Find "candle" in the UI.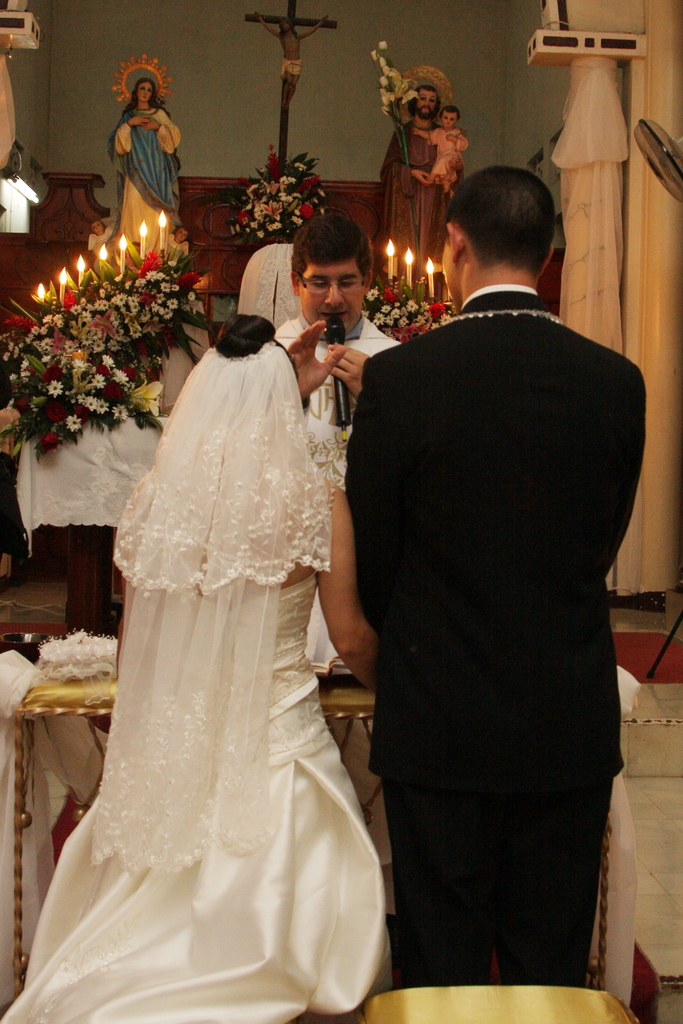
UI element at select_region(79, 256, 88, 283).
